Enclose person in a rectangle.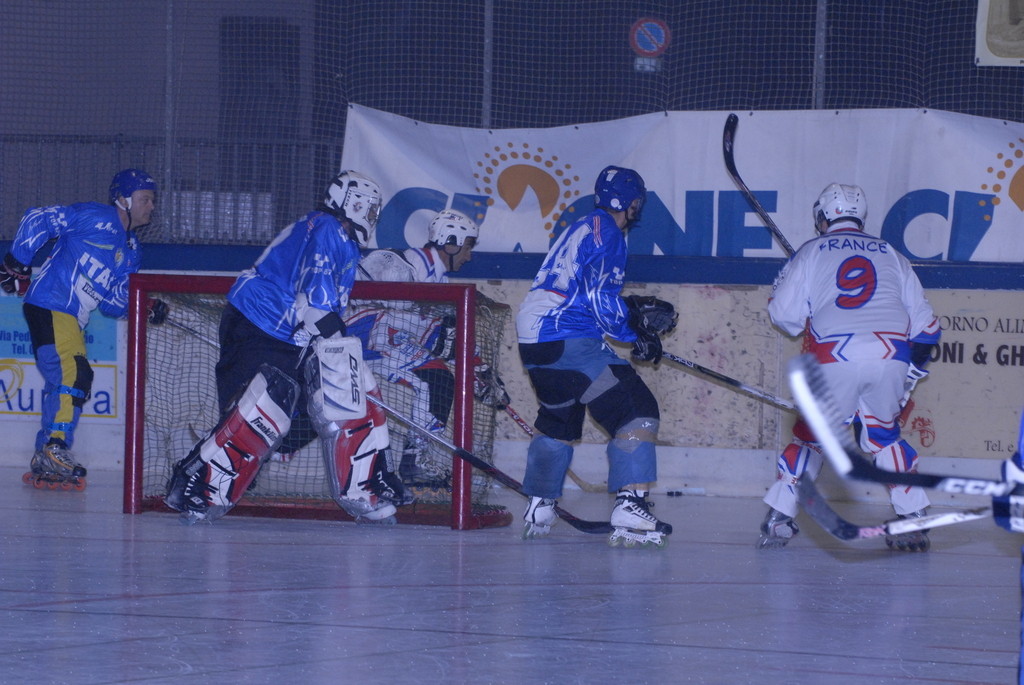
[x1=507, y1=163, x2=674, y2=554].
